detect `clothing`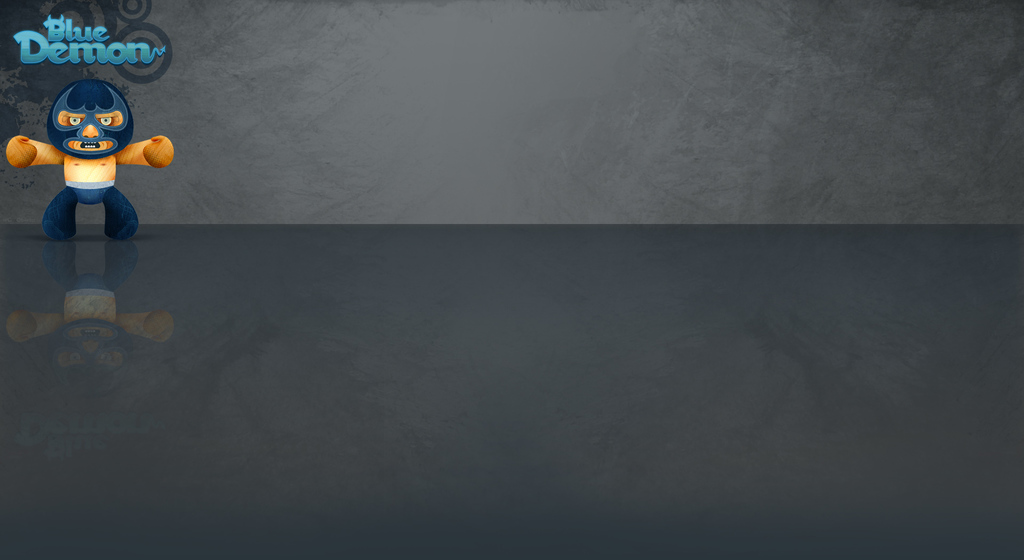
28,138,155,237
